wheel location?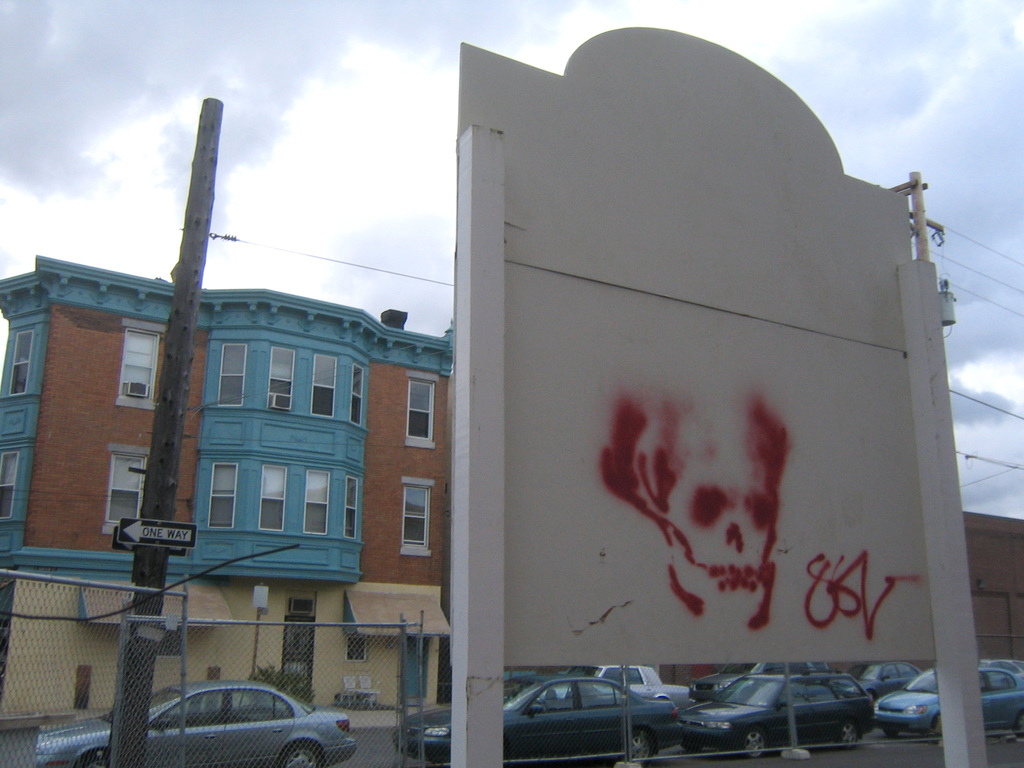
box=[928, 714, 938, 744]
